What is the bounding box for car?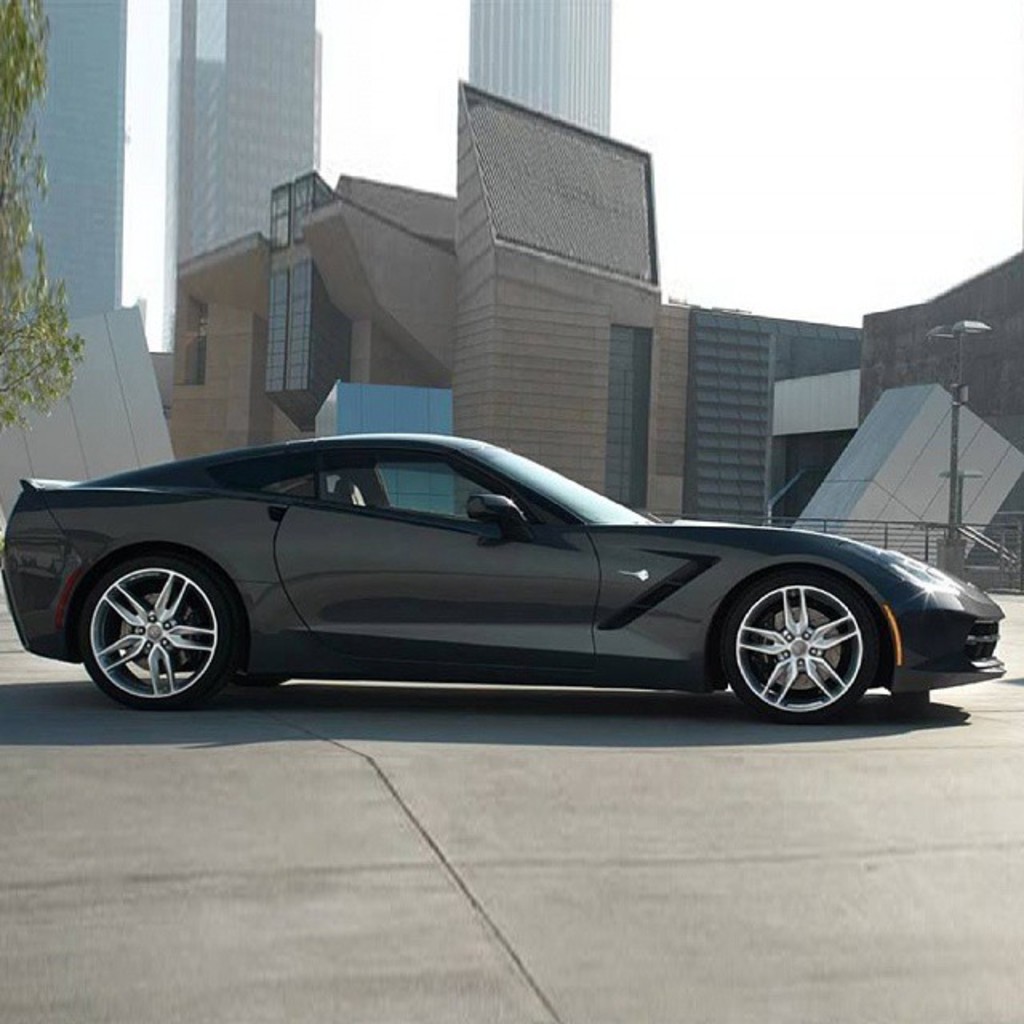
(0,430,1010,731).
